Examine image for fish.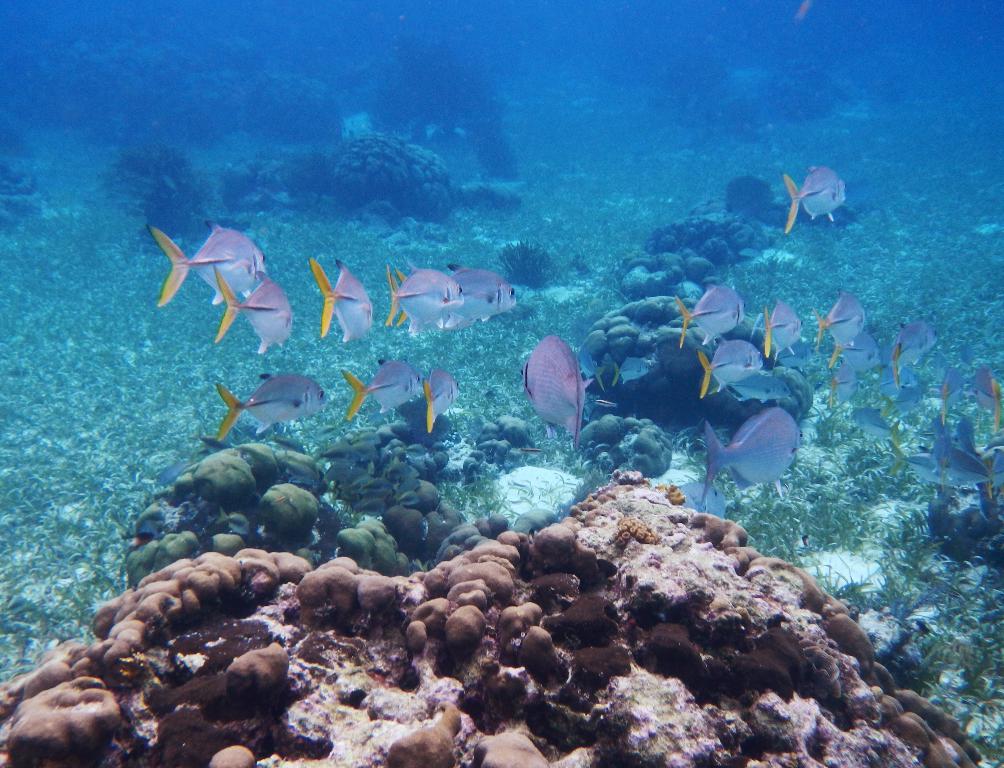
Examination result: bbox=[761, 334, 816, 365].
